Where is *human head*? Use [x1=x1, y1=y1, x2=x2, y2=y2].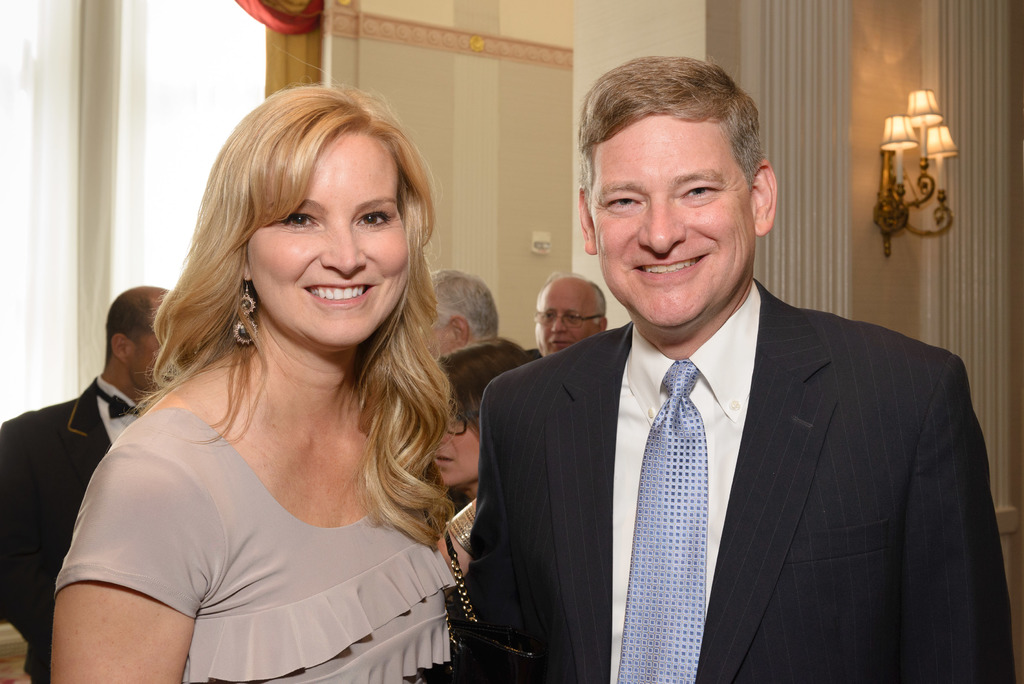
[x1=434, y1=338, x2=534, y2=489].
